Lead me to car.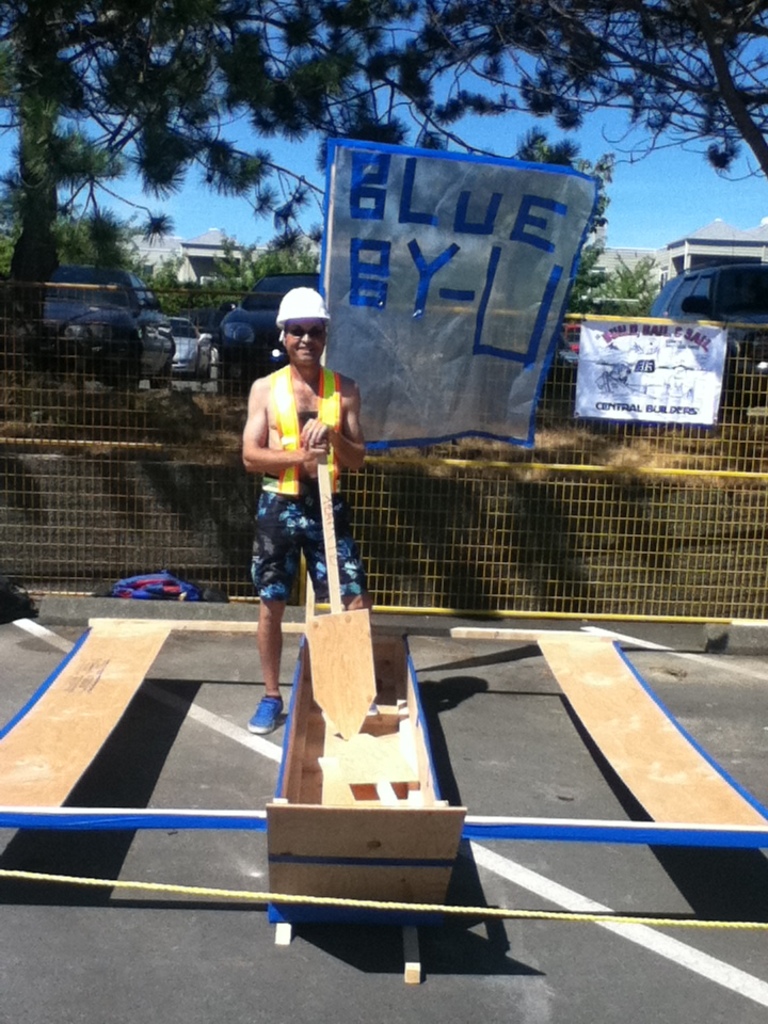
Lead to 211,276,308,394.
